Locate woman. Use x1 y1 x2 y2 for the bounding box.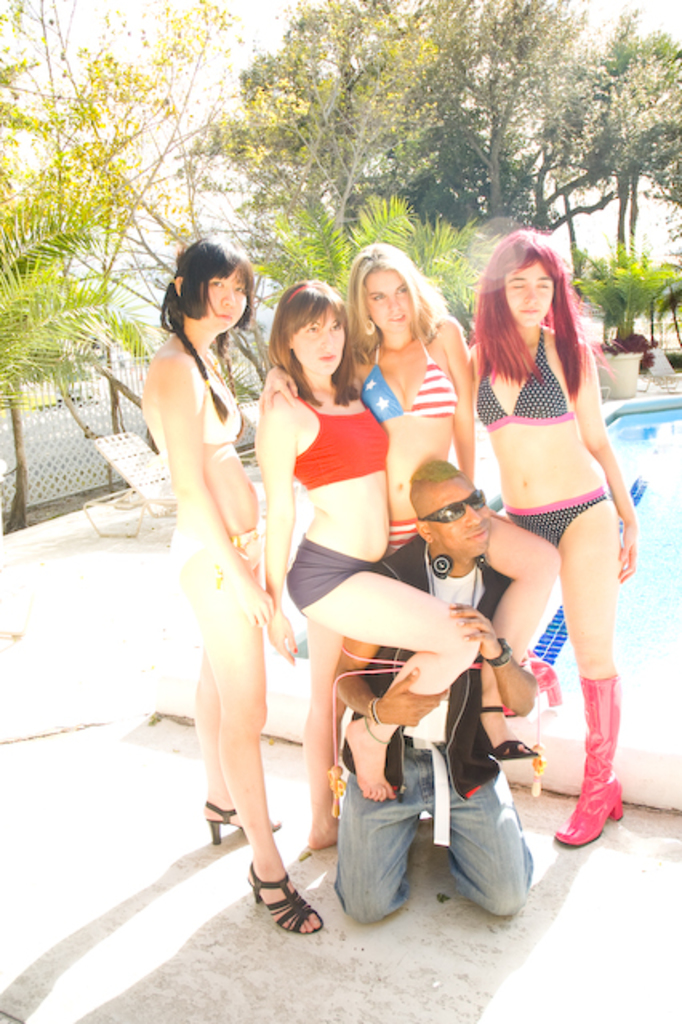
467 230 639 853.
